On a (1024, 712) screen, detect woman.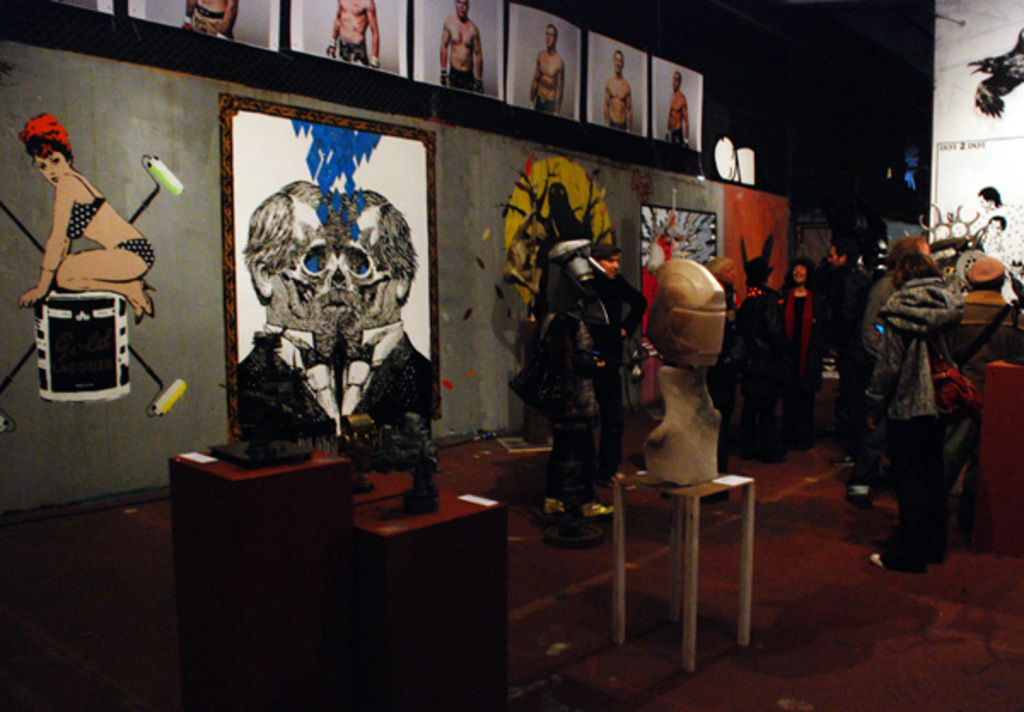
<region>773, 258, 828, 447</region>.
